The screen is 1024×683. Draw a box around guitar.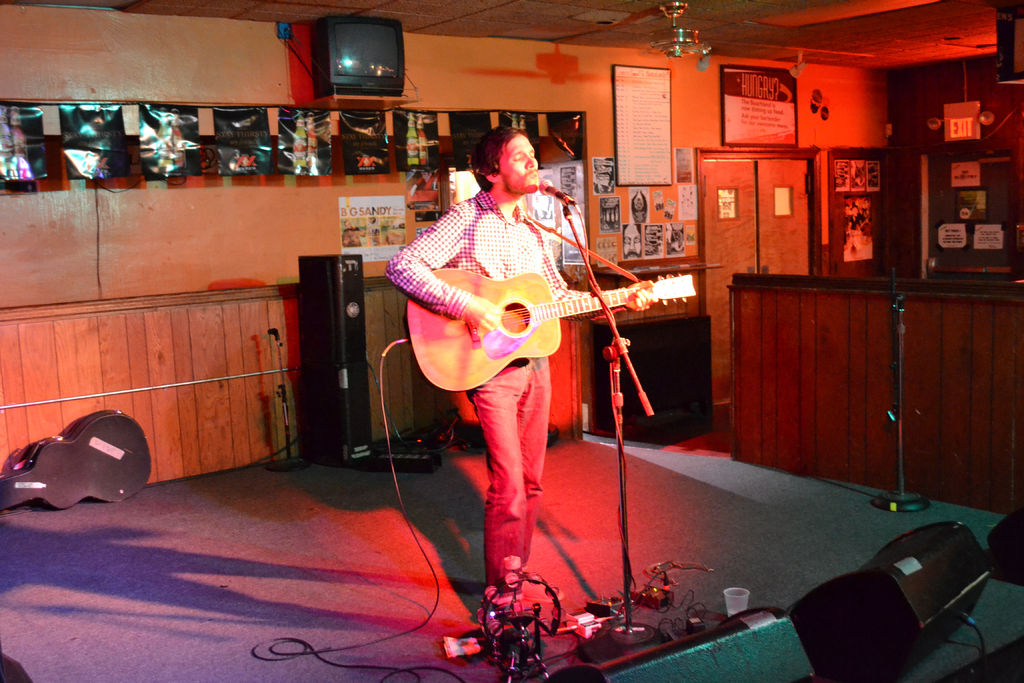
BBox(406, 268, 699, 389).
